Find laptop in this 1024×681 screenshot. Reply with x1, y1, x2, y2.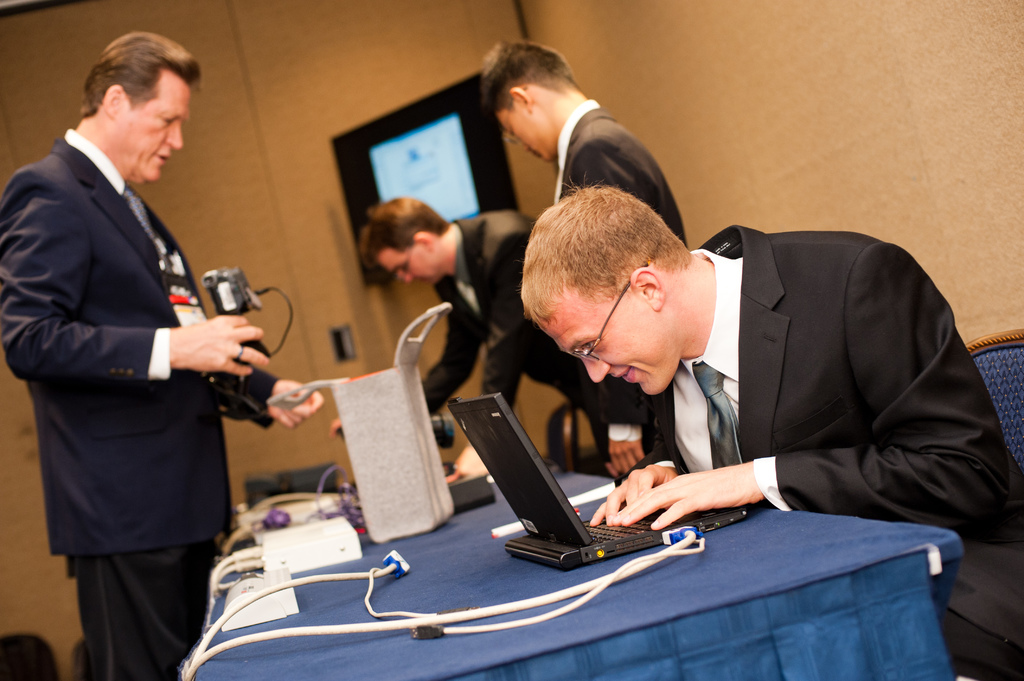
447, 392, 748, 572.
